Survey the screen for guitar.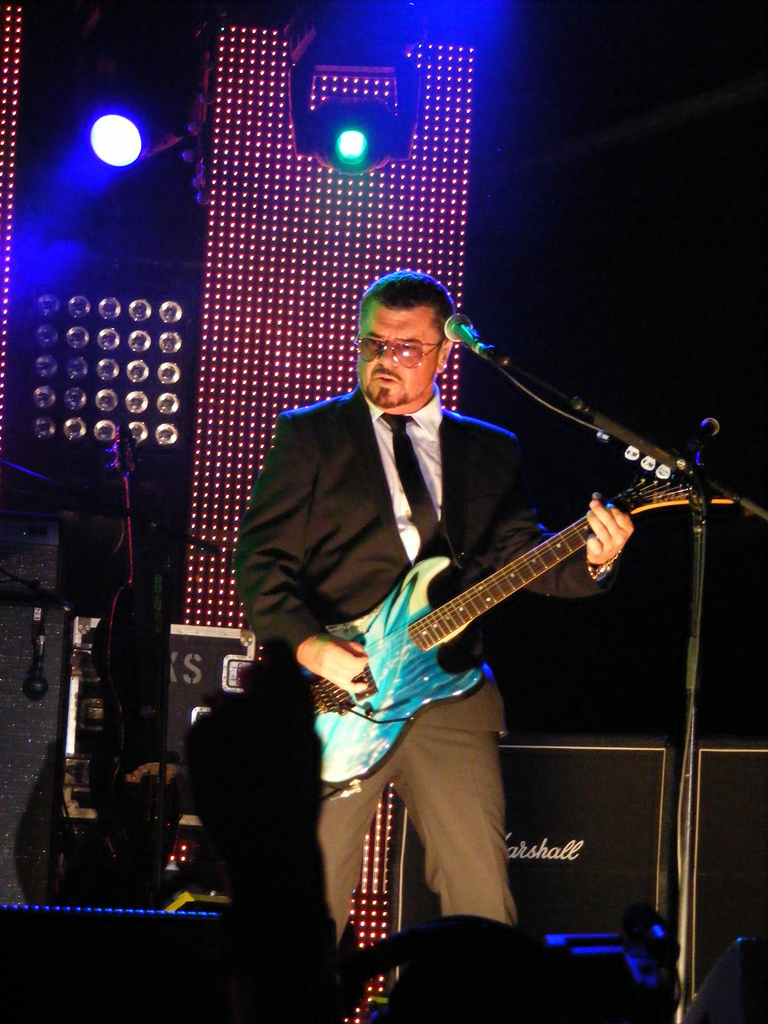
Survey found: rect(297, 450, 705, 773).
